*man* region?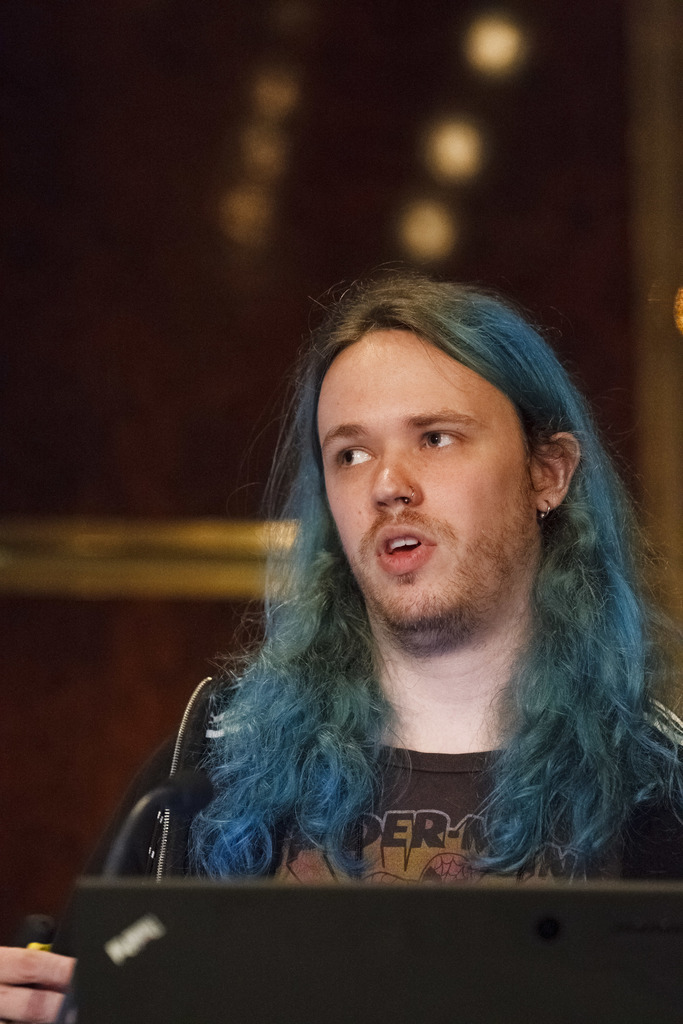
BBox(0, 276, 682, 1023)
